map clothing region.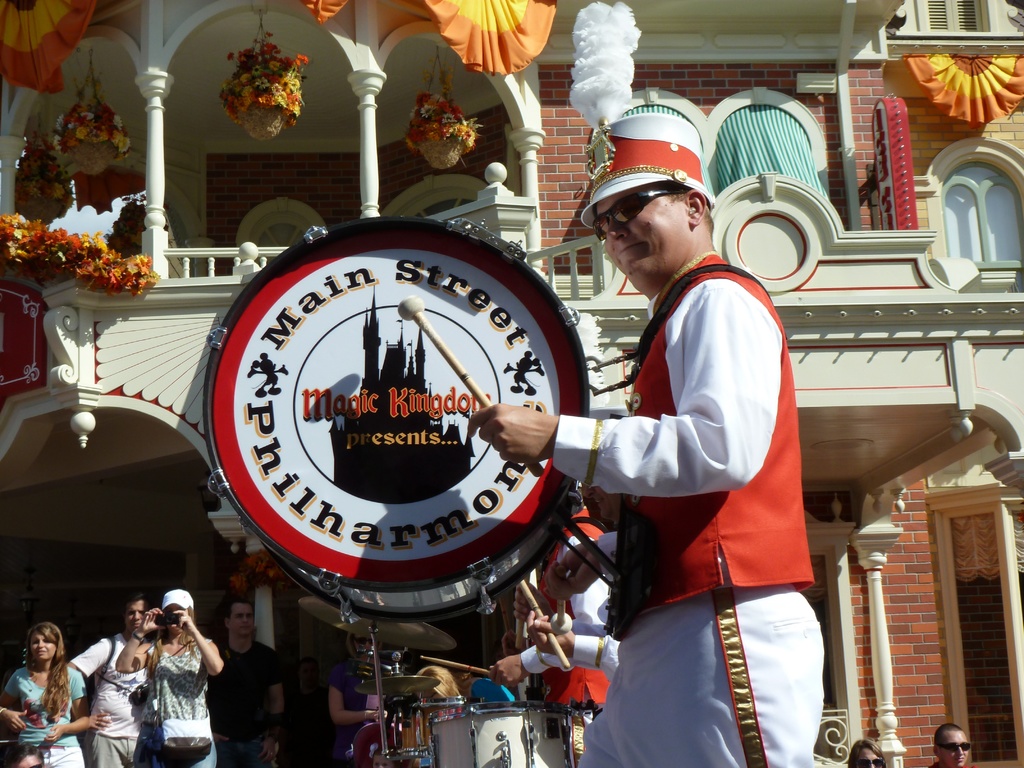
Mapped to crop(72, 625, 138, 762).
